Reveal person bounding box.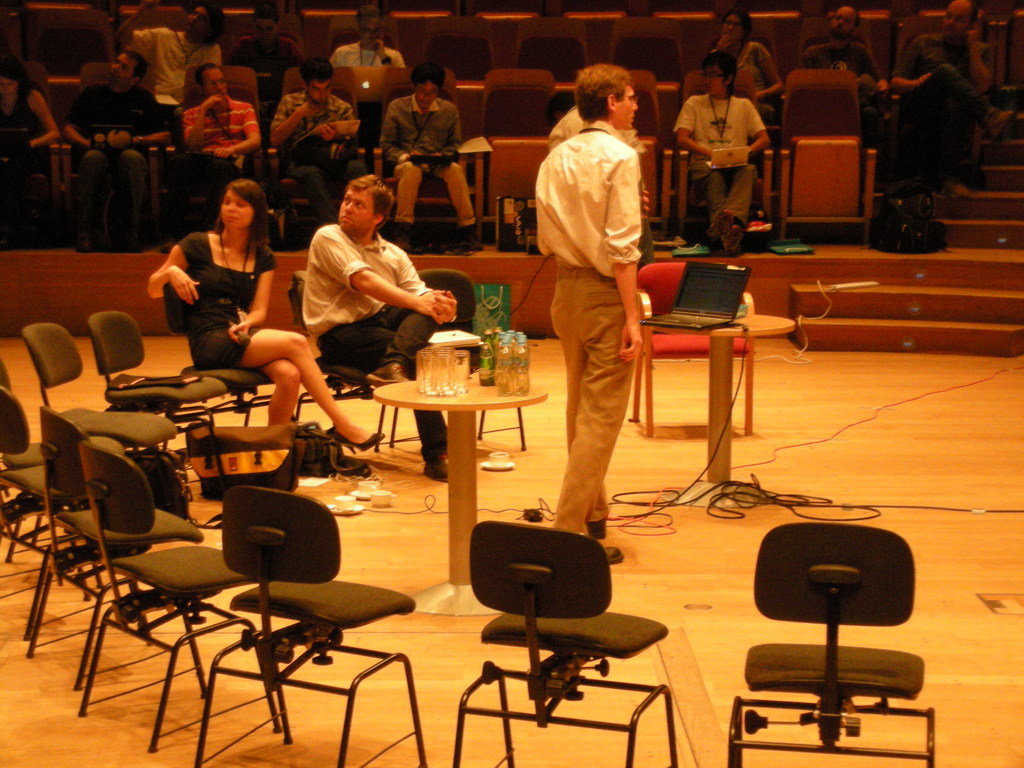
Revealed: 4, 51, 74, 237.
